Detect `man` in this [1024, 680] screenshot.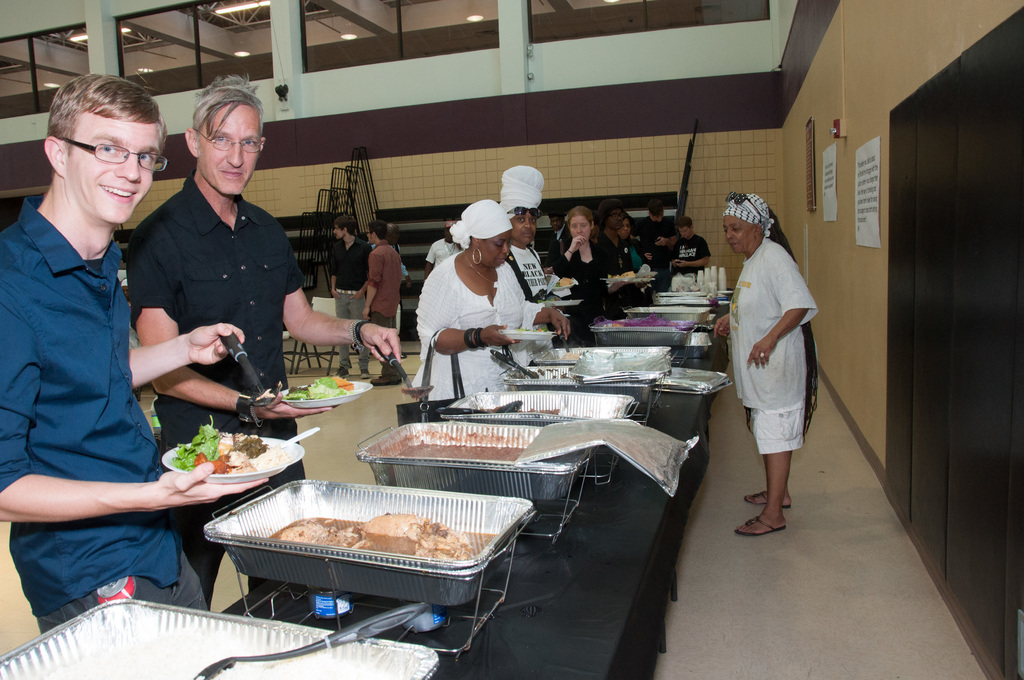
Detection: pyautogui.locateOnScreen(711, 177, 825, 521).
